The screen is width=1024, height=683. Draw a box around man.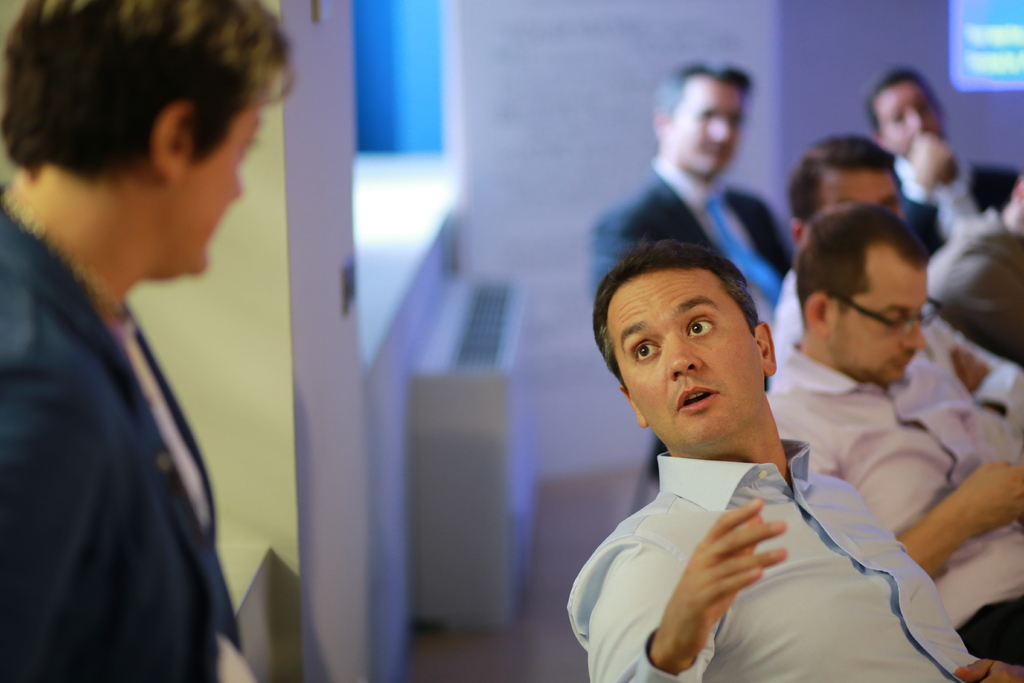
<region>859, 64, 1023, 258</region>.
